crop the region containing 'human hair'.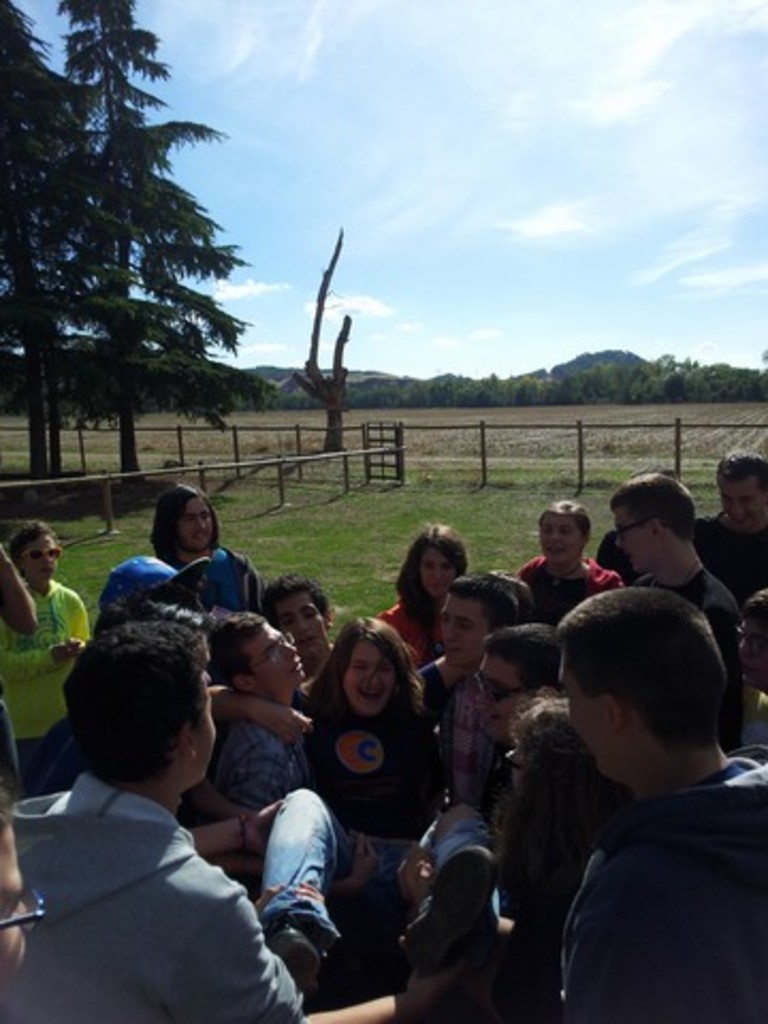
Crop region: [0,521,51,561].
